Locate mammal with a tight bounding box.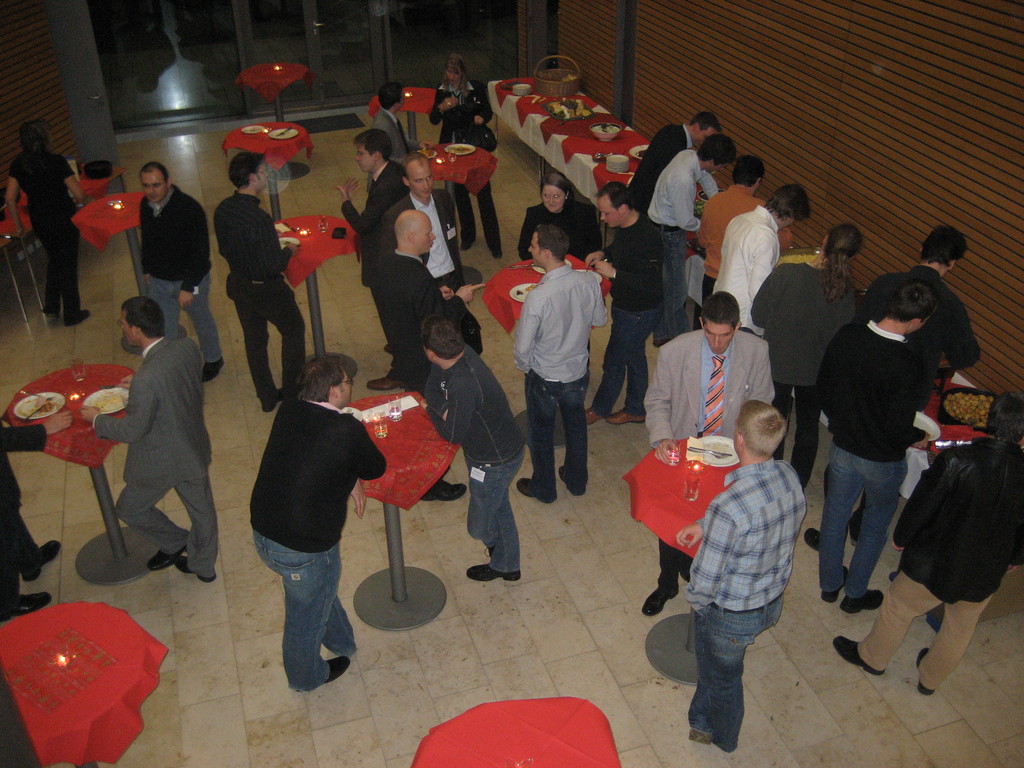
<region>79, 294, 212, 582</region>.
